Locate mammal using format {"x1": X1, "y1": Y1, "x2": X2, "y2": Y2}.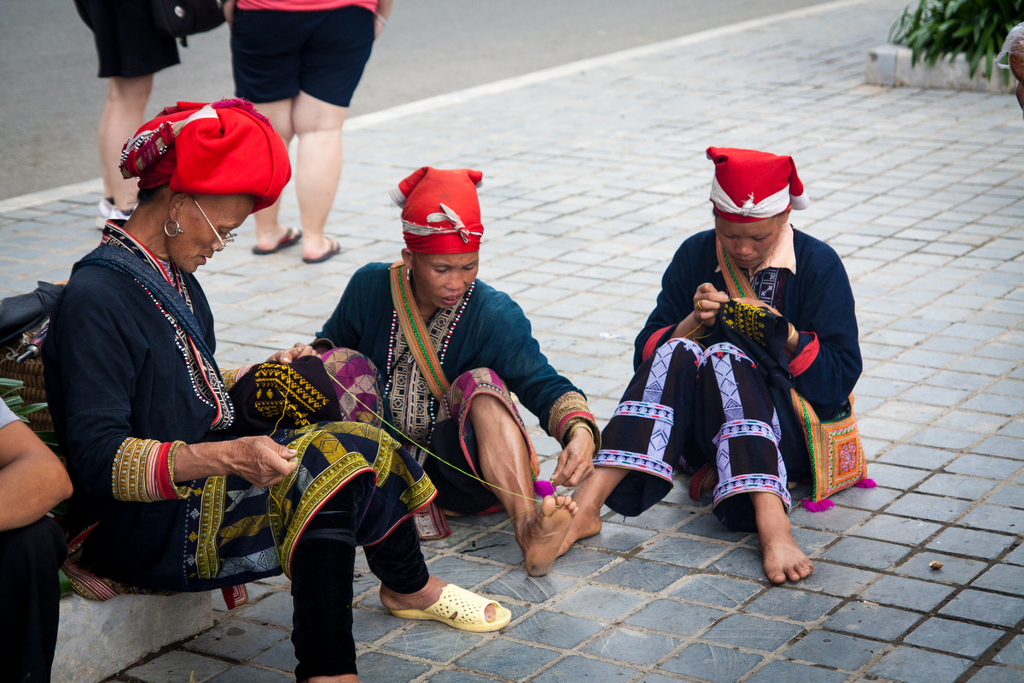
{"x1": 559, "y1": 197, "x2": 841, "y2": 534}.
